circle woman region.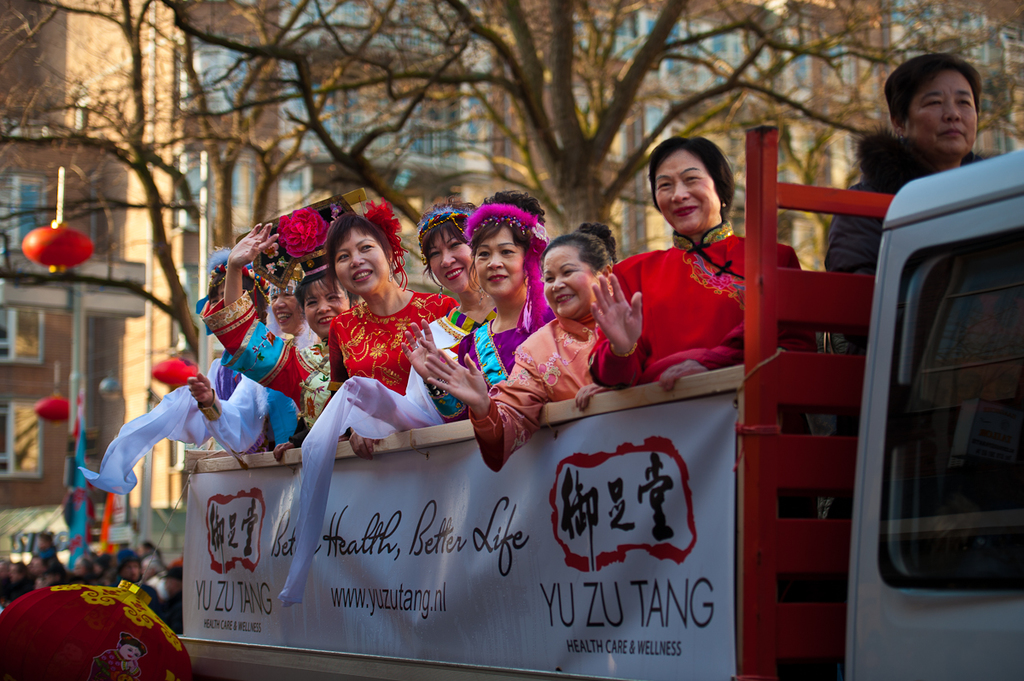
Region: {"x1": 218, "y1": 219, "x2": 334, "y2": 425}.
